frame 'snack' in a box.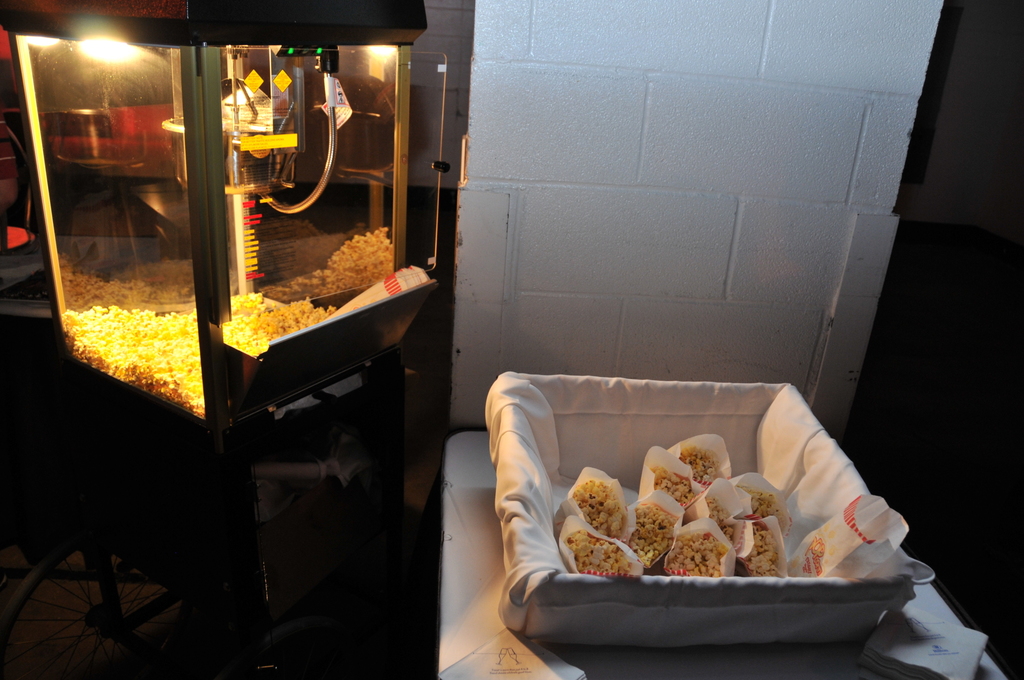
x1=670 y1=533 x2=735 y2=577.
